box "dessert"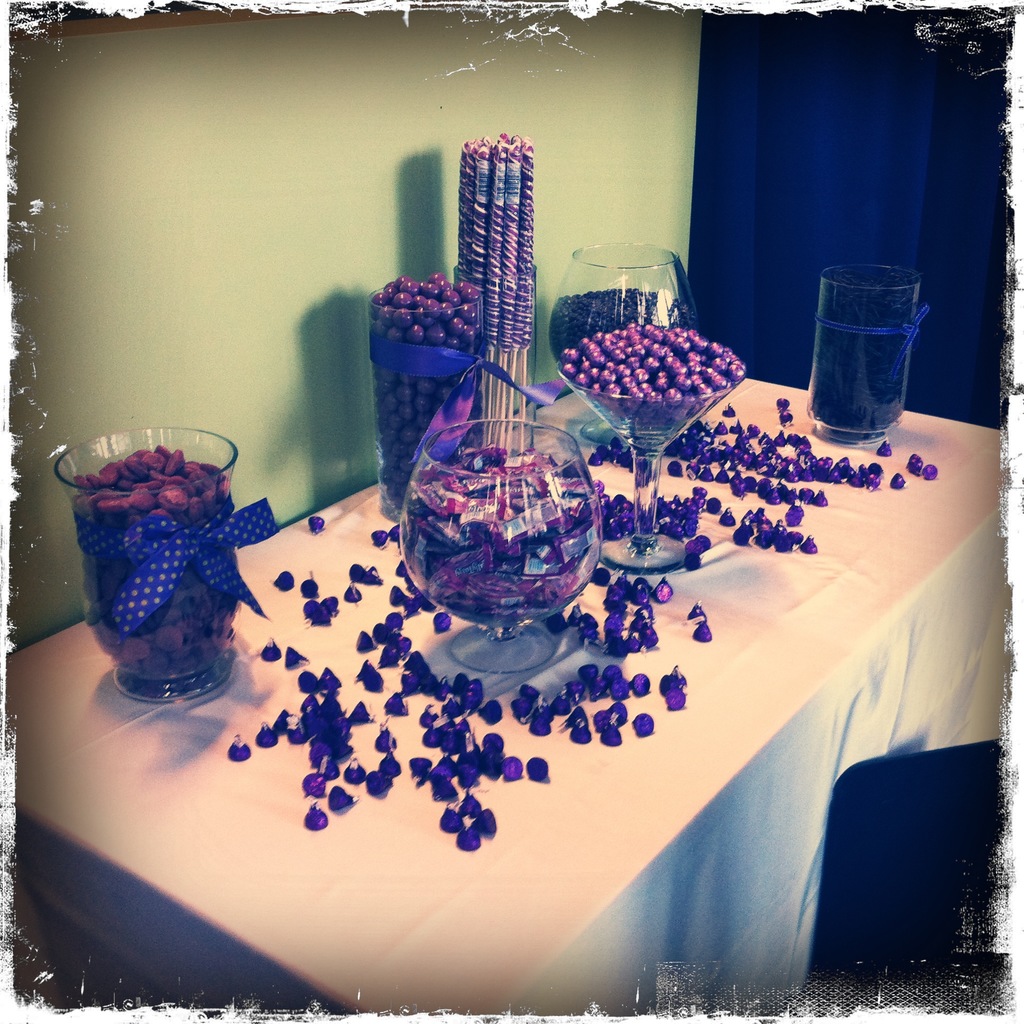
region(362, 273, 493, 500)
